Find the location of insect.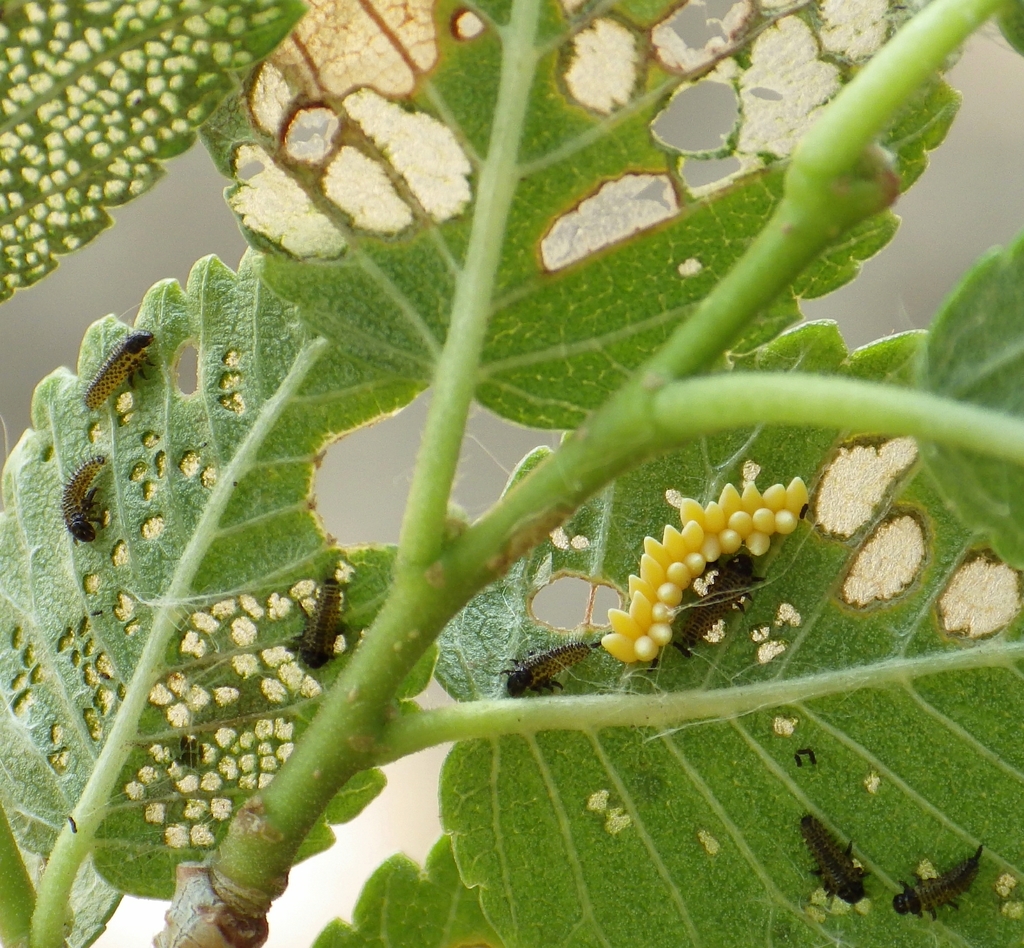
Location: bbox=(501, 641, 591, 698).
